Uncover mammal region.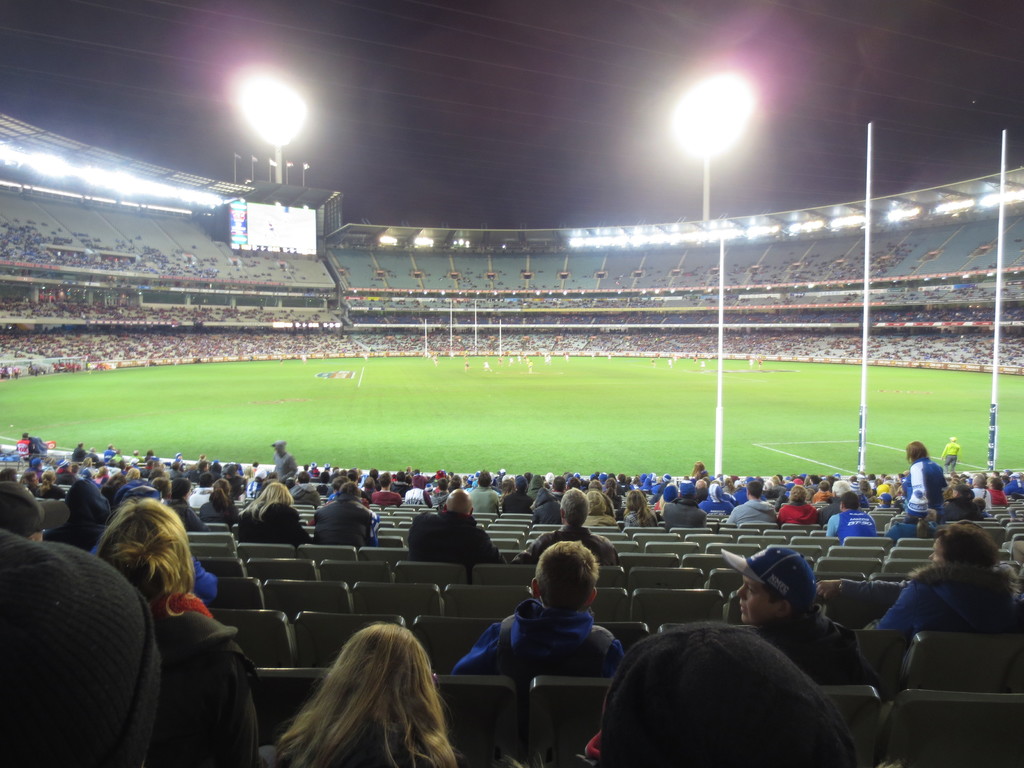
Uncovered: <box>511,487,625,563</box>.
